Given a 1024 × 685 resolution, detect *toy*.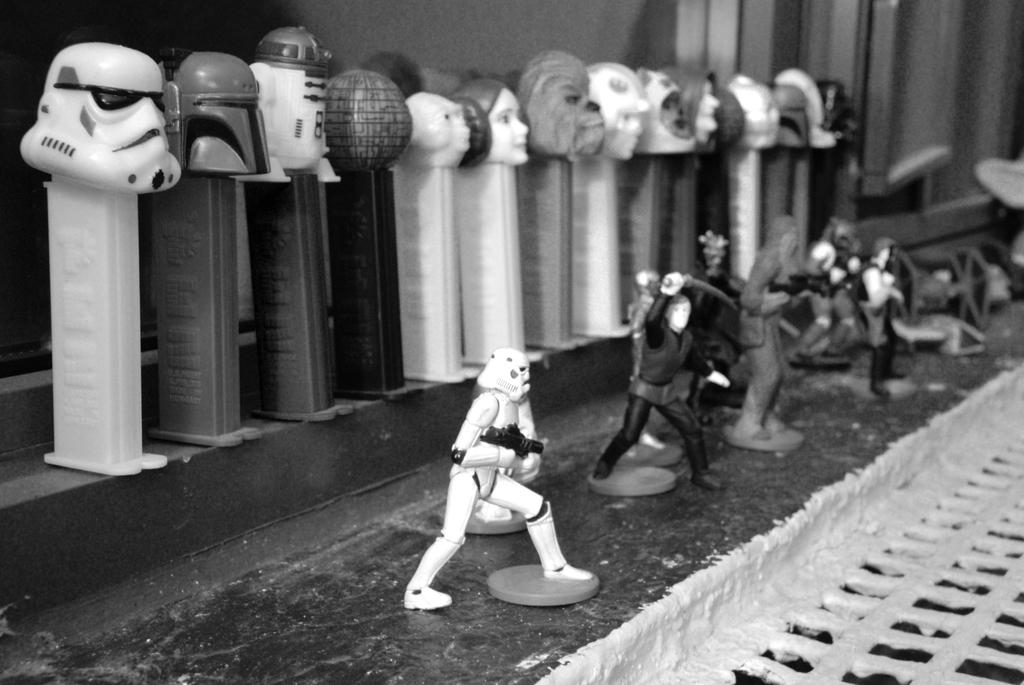
(x1=801, y1=227, x2=867, y2=373).
